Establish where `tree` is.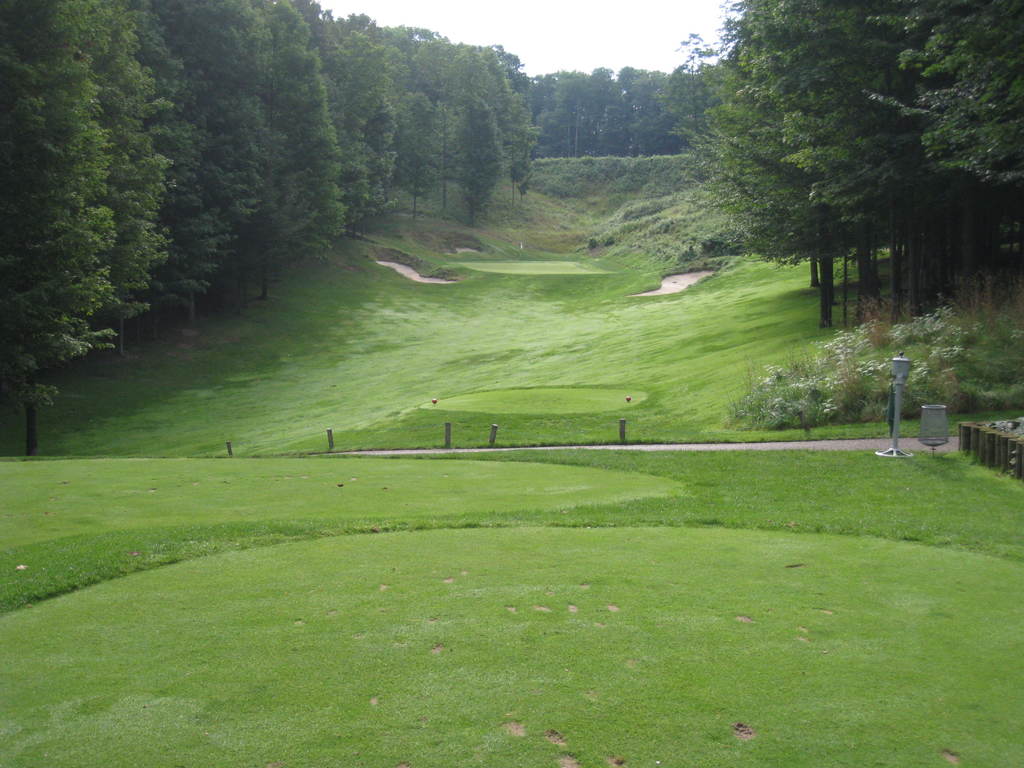
Established at (left=891, top=0, right=977, bottom=309).
